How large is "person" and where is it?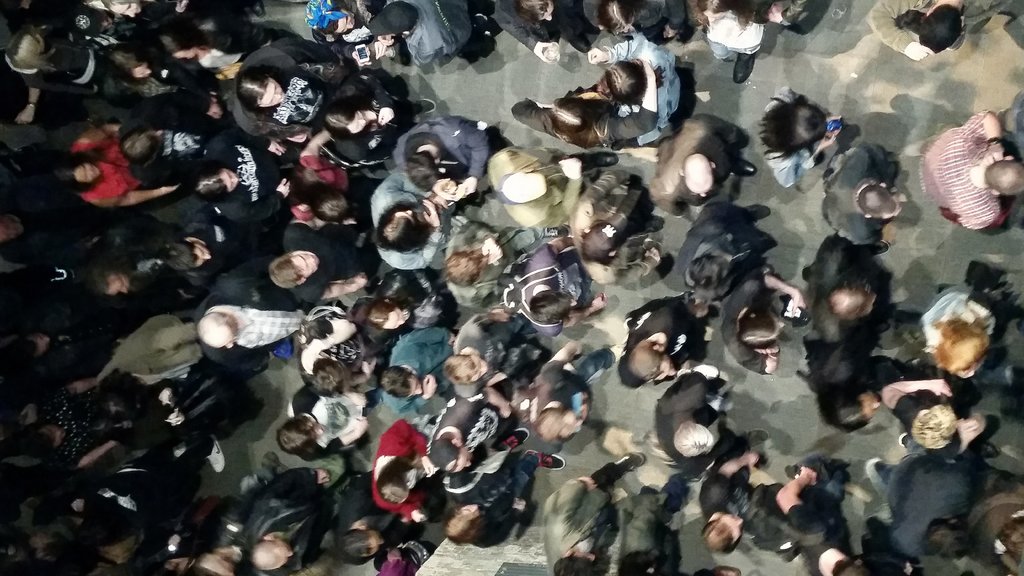
Bounding box: bbox=(581, 34, 684, 140).
